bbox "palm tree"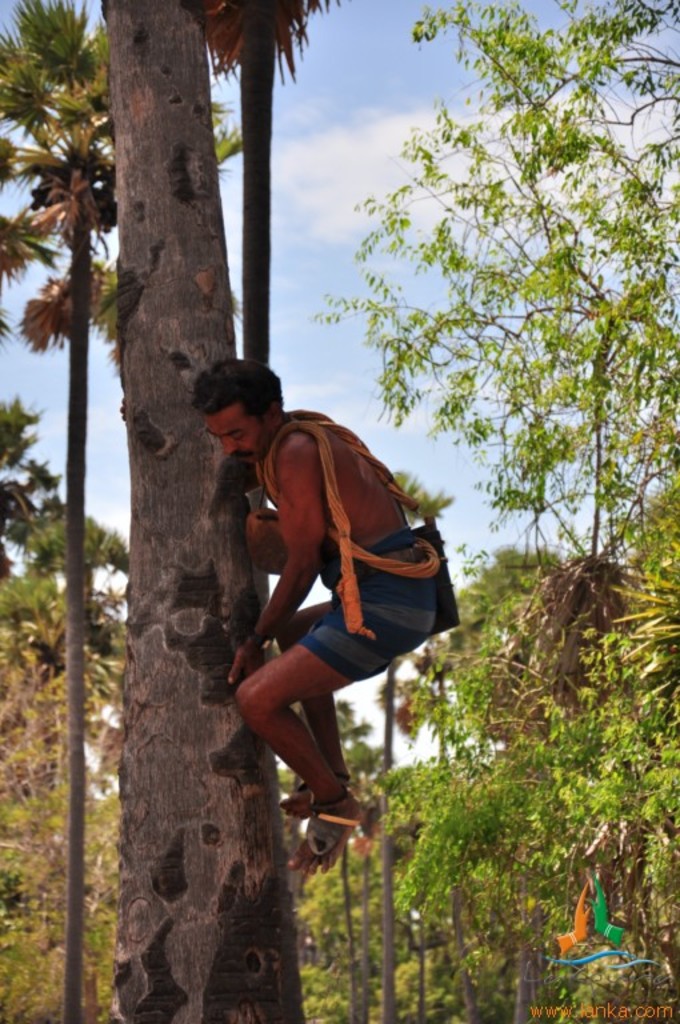
box=[545, 120, 679, 516]
